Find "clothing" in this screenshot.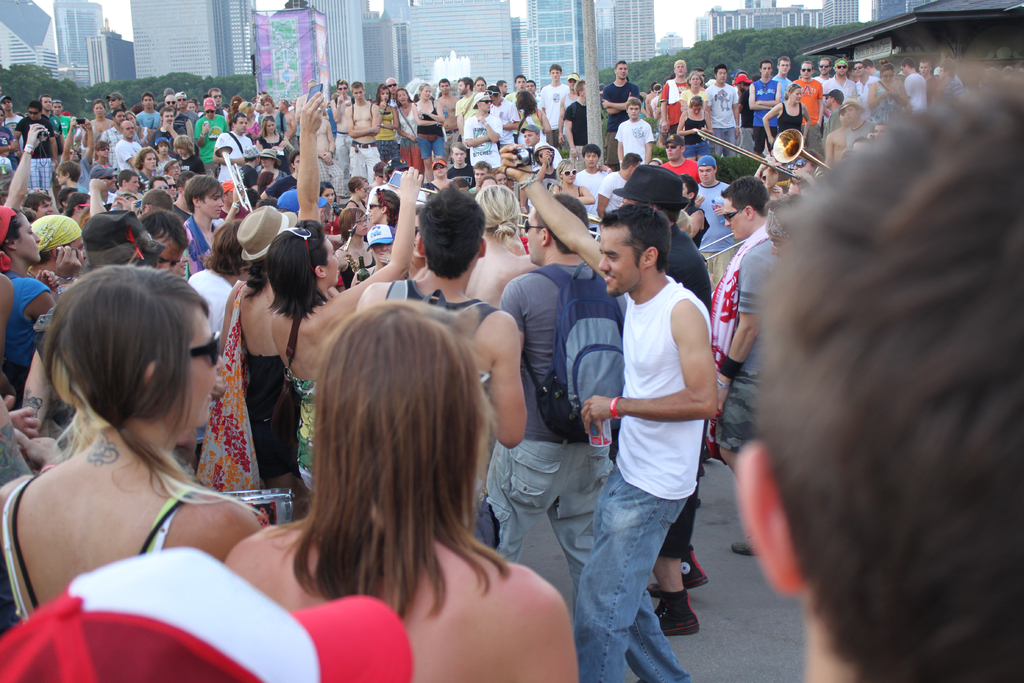
The bounding box for "clothing" is (596,79,636,138).
